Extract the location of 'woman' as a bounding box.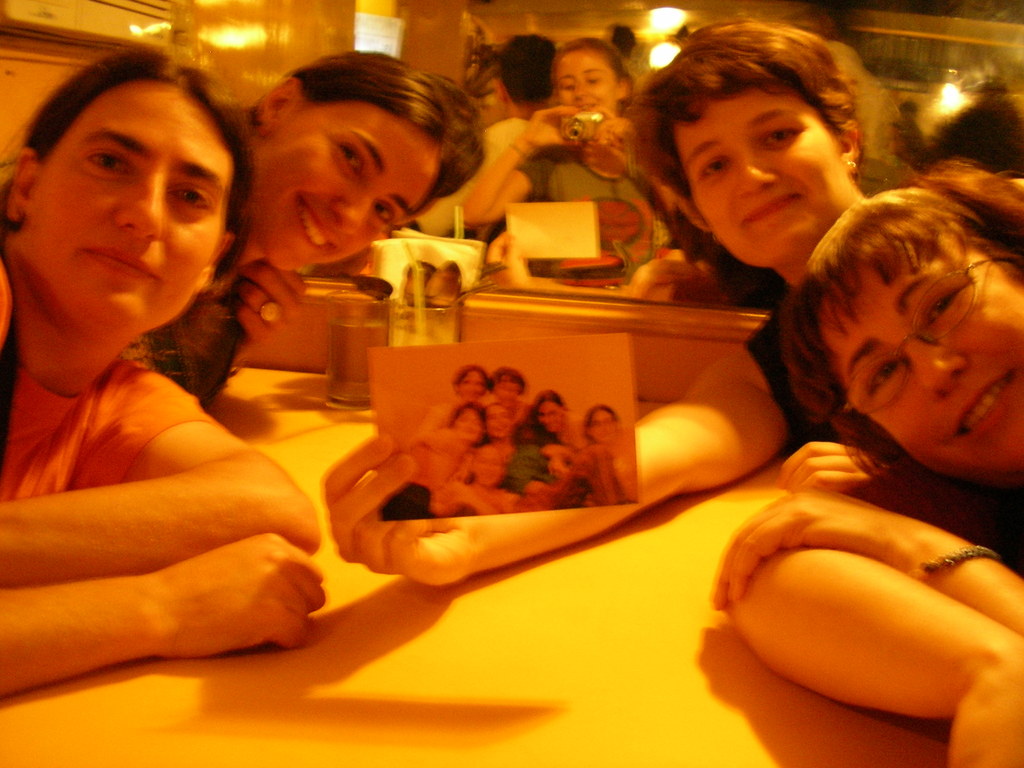
377, 400, 481, 506.
